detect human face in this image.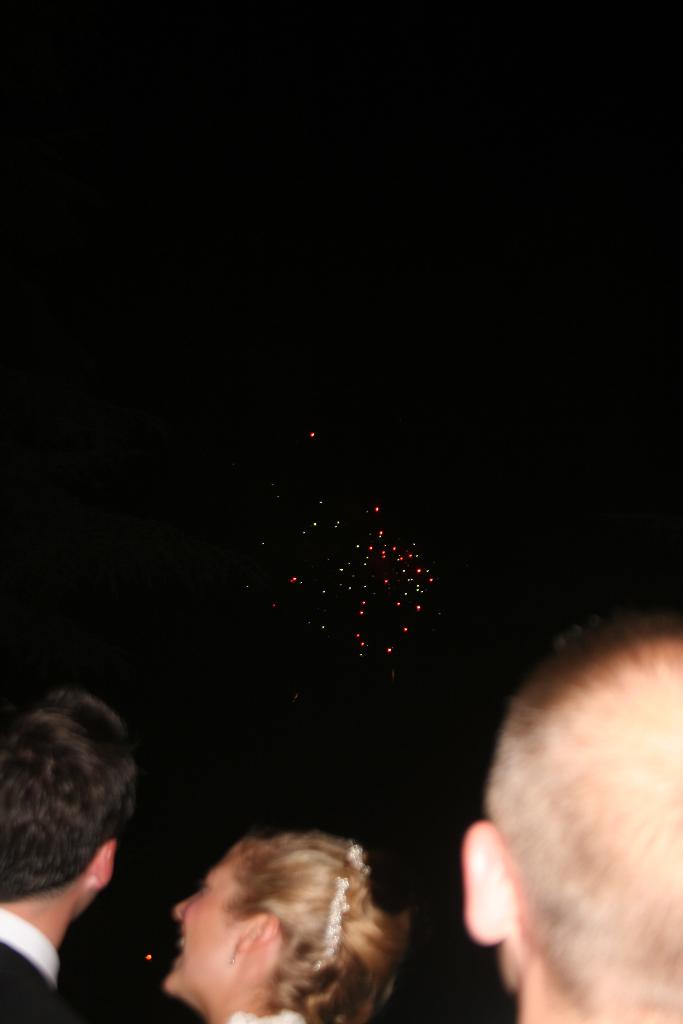
Detection: <bbox>162, 860, 250, 993</bbox>.
